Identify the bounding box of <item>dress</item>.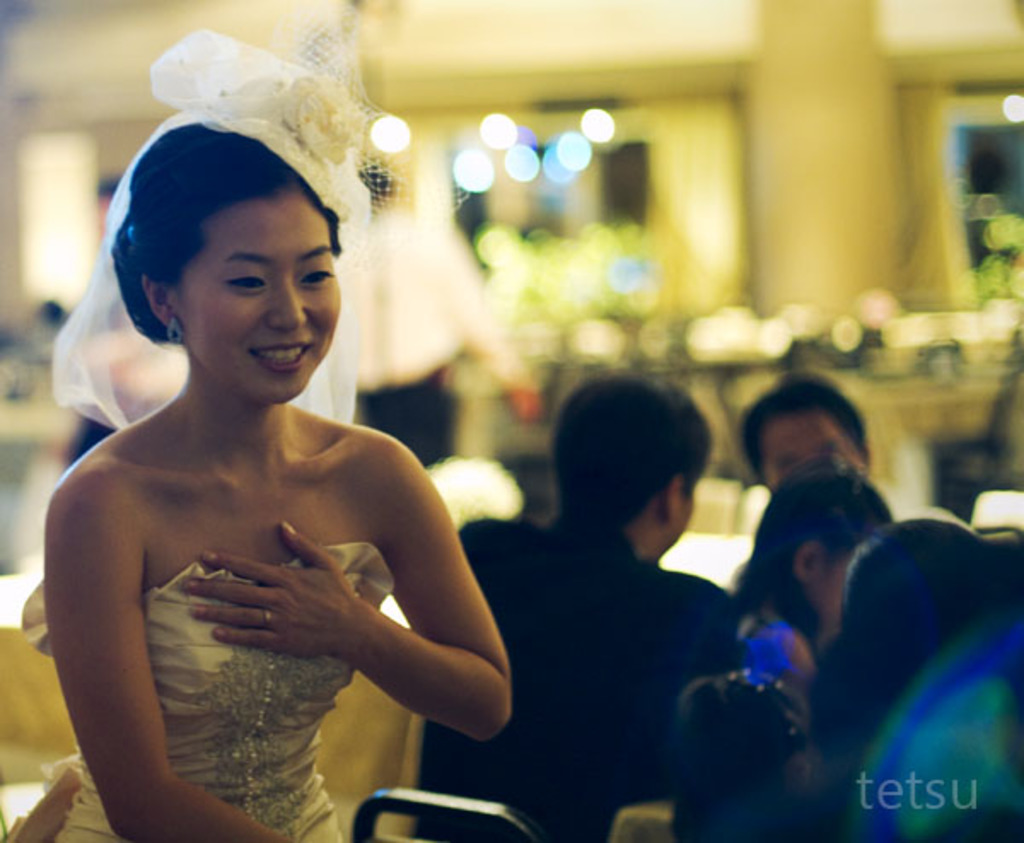
bbox(22, 543, 391, 841).
